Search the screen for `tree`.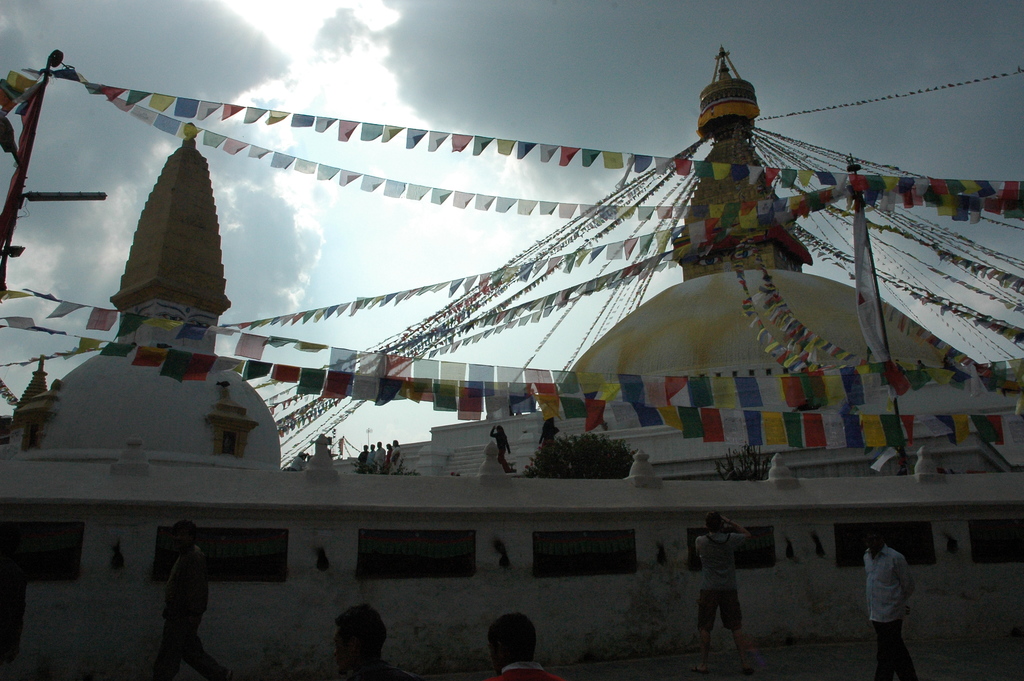
Found at bbox(525, 439, 631, 478).
